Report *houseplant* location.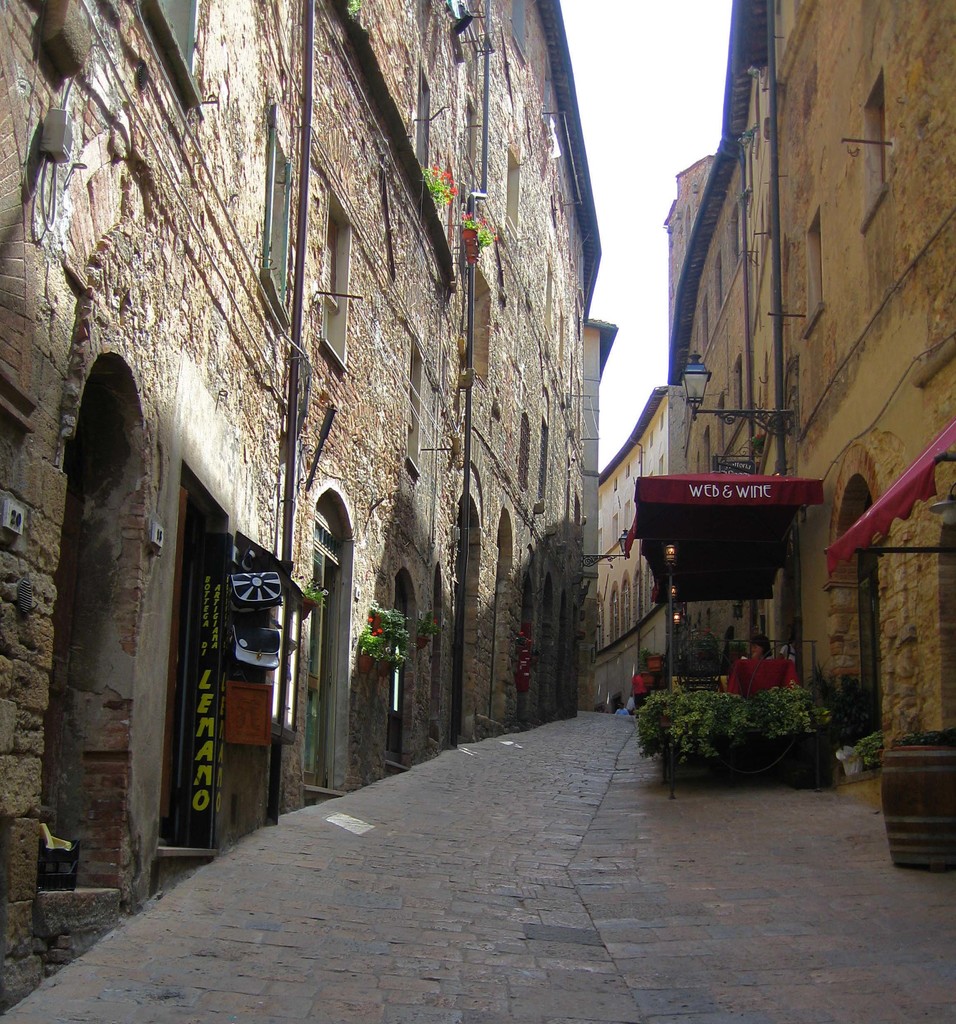
Report: bbox=[636, 646, 665, 674].
